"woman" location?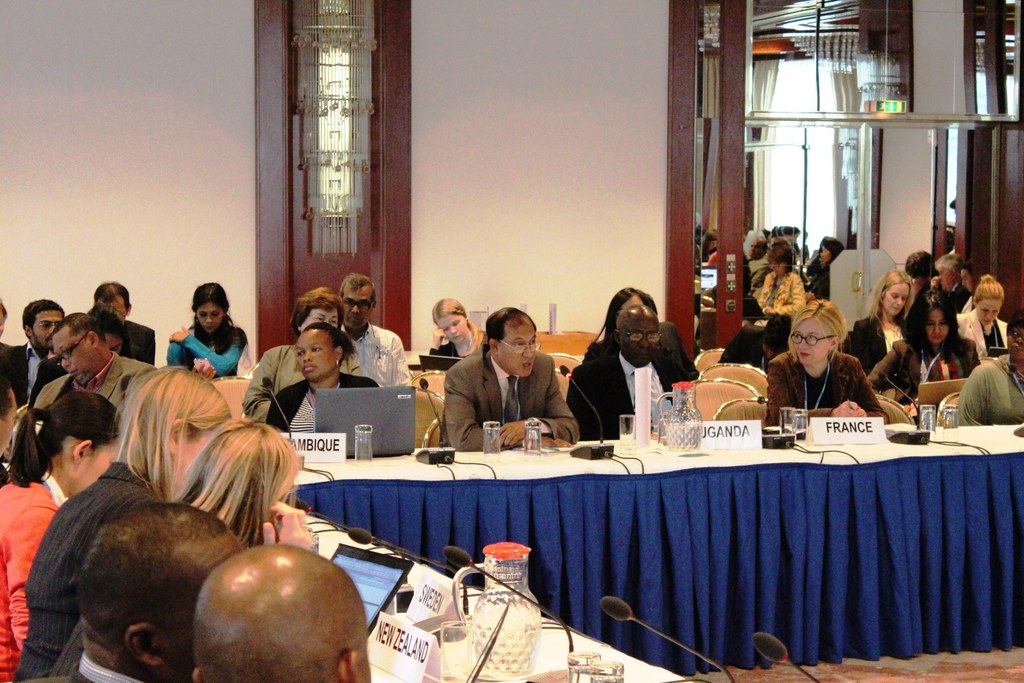
28/302/147/408
